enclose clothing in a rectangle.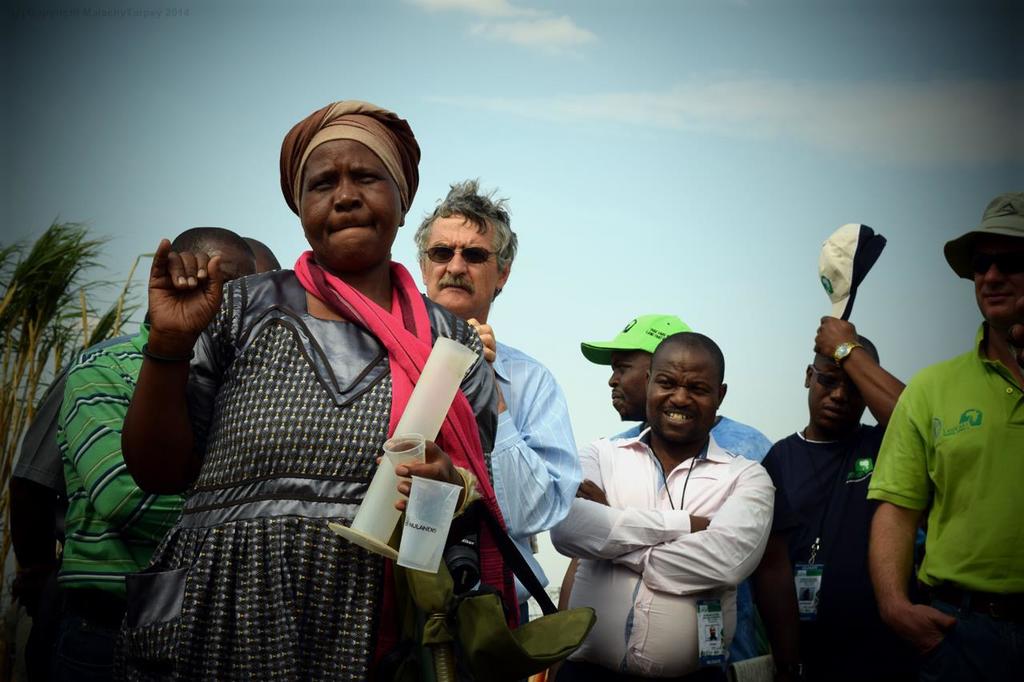
<region>51, 302, 194, 681</region>.
